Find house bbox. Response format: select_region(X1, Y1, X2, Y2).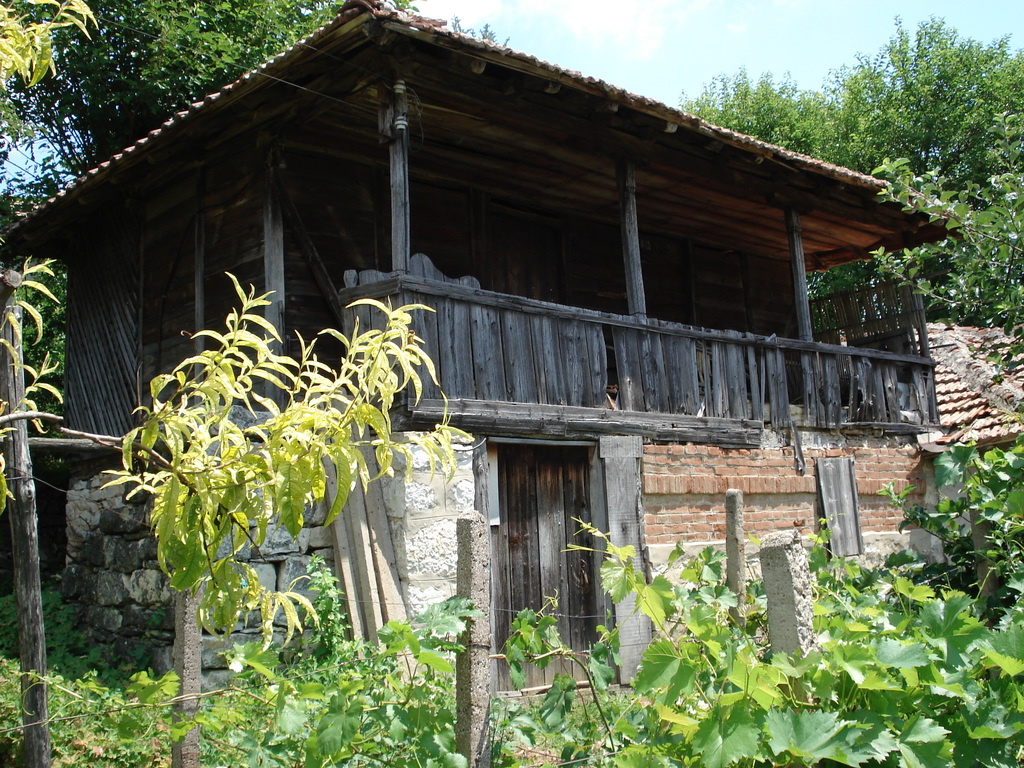
select_region(0, 2, 978, 765).
